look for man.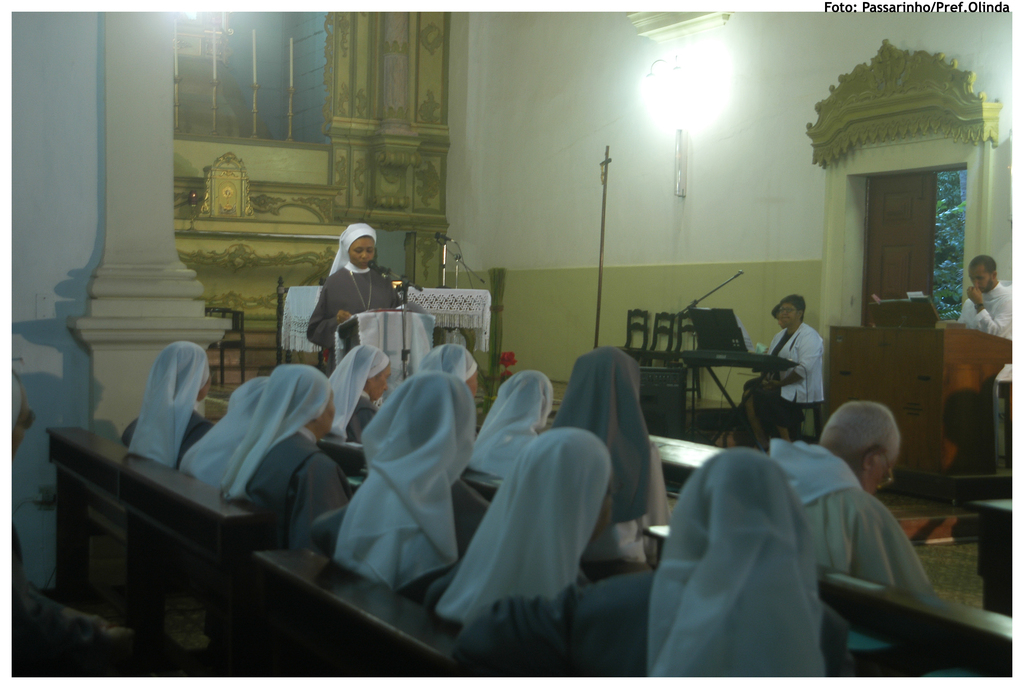
Found: bbox=(771, 397, 941, 673).
